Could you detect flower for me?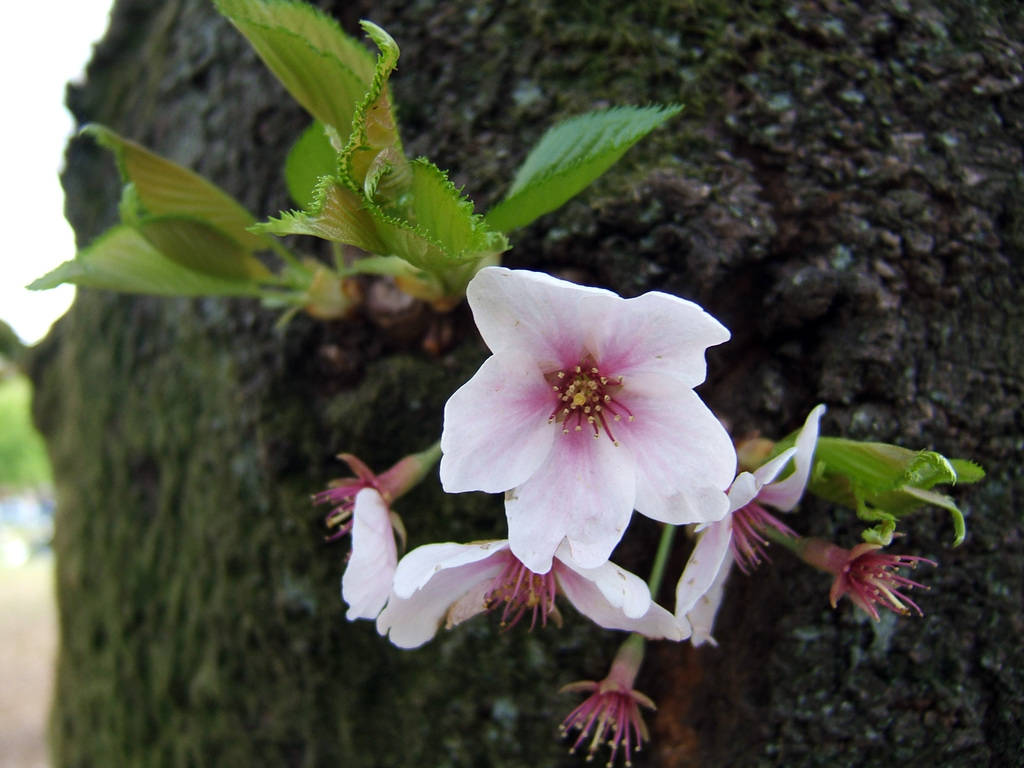
Detection result: l=338, t=484, r=396, b=625.
